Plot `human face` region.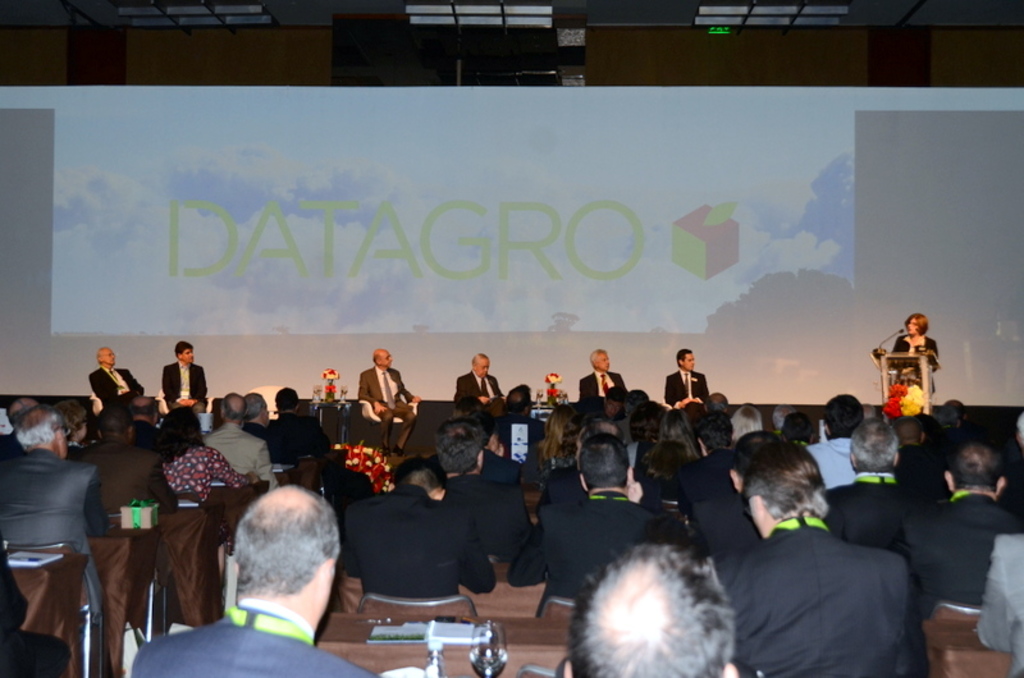
Plotted at (left=178, top=344, right=196, bottom=366).
